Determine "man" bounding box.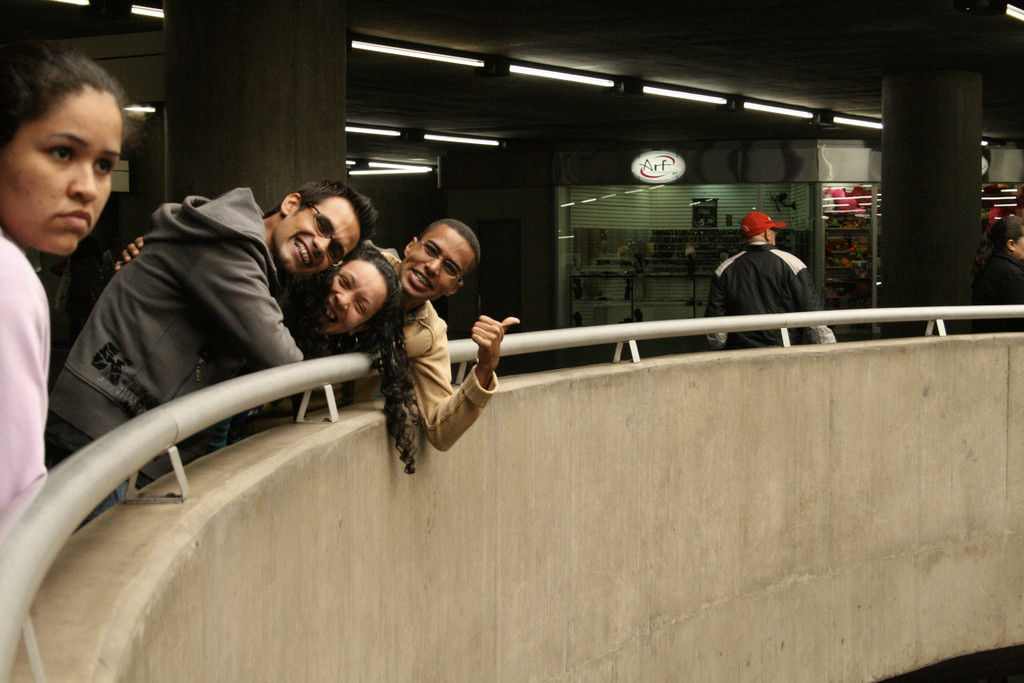
Determined: bbox=[376, 217, 522, 453].
